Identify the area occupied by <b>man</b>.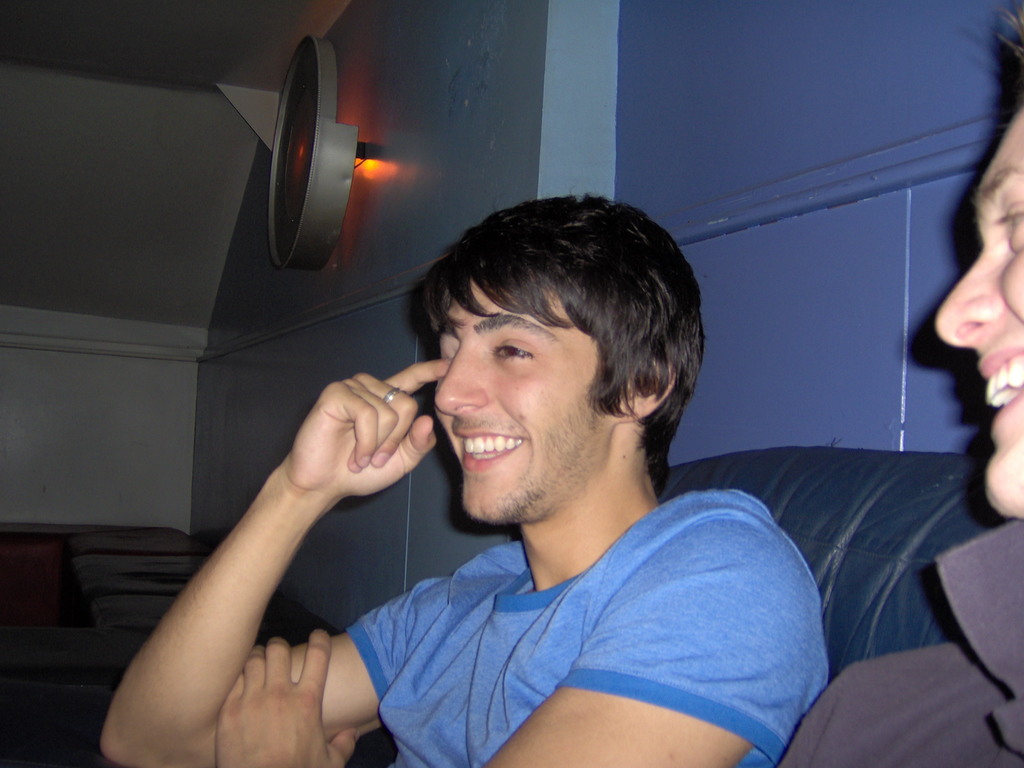
Area: region(772, 4, 1023, 767).
